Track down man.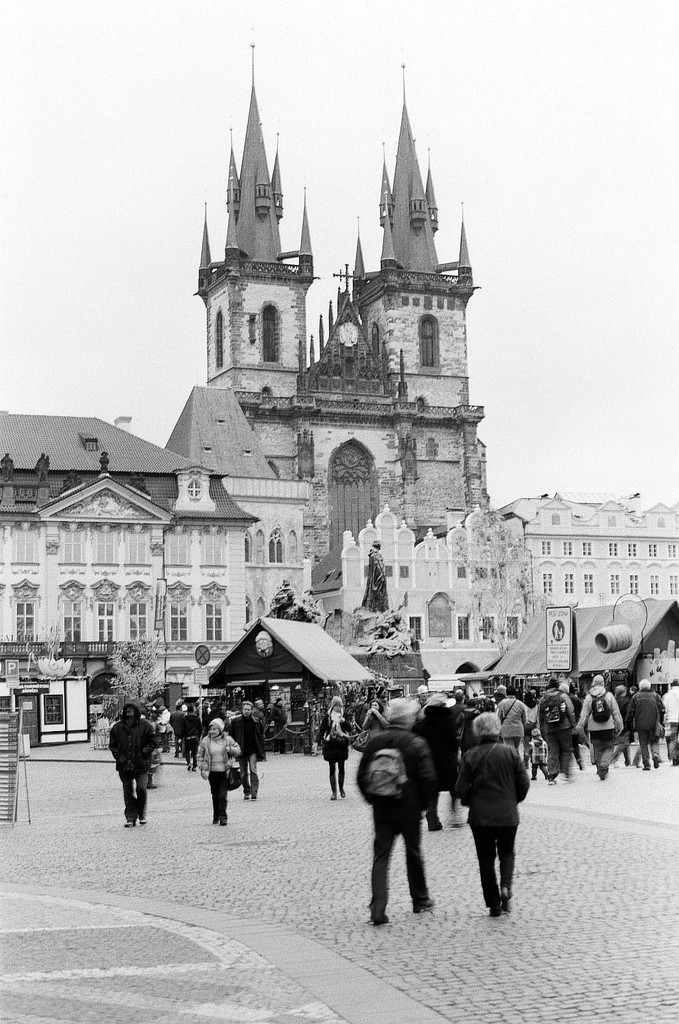
Tracked to region(425, 690, 469, 830).
